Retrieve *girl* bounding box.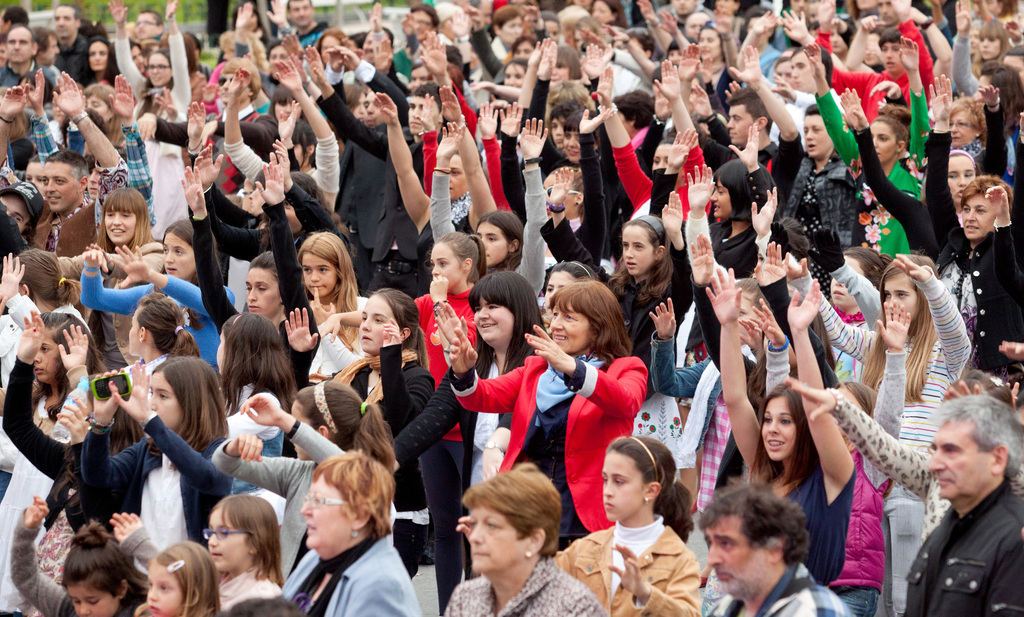
Bounding box: <bbox>392, 269, 527, 573</bbox>.
